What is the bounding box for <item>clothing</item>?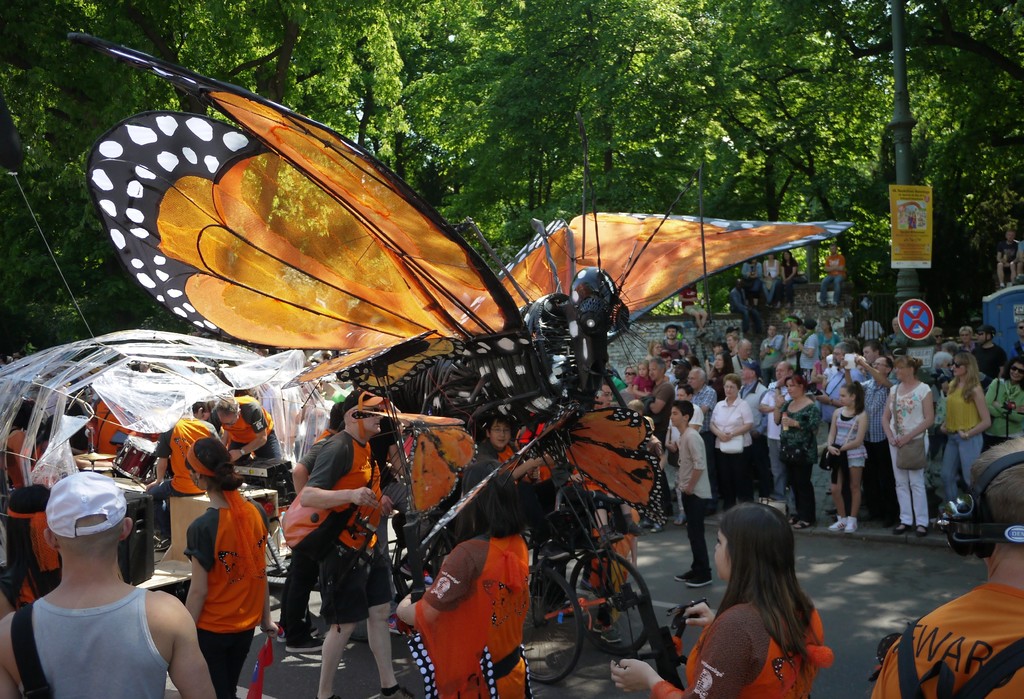
detection(982, 340, 1005, 368).
